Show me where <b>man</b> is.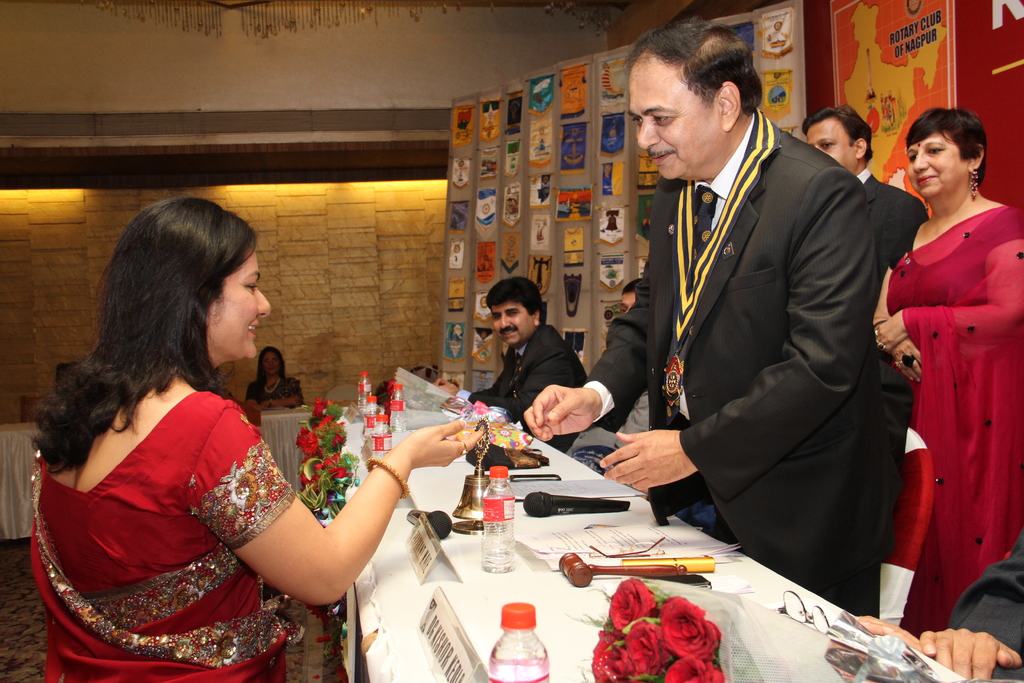
<b>man</b> is at select_region(920, 559, 1023, 682).
